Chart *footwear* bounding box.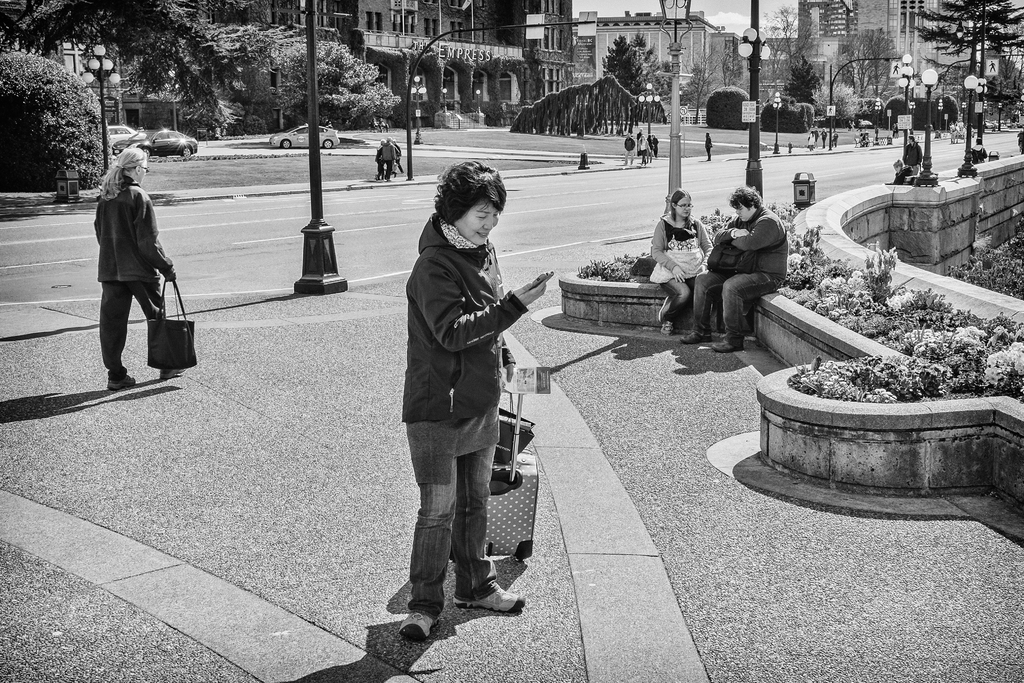
Charted: box(660, 319, 682, 335).
